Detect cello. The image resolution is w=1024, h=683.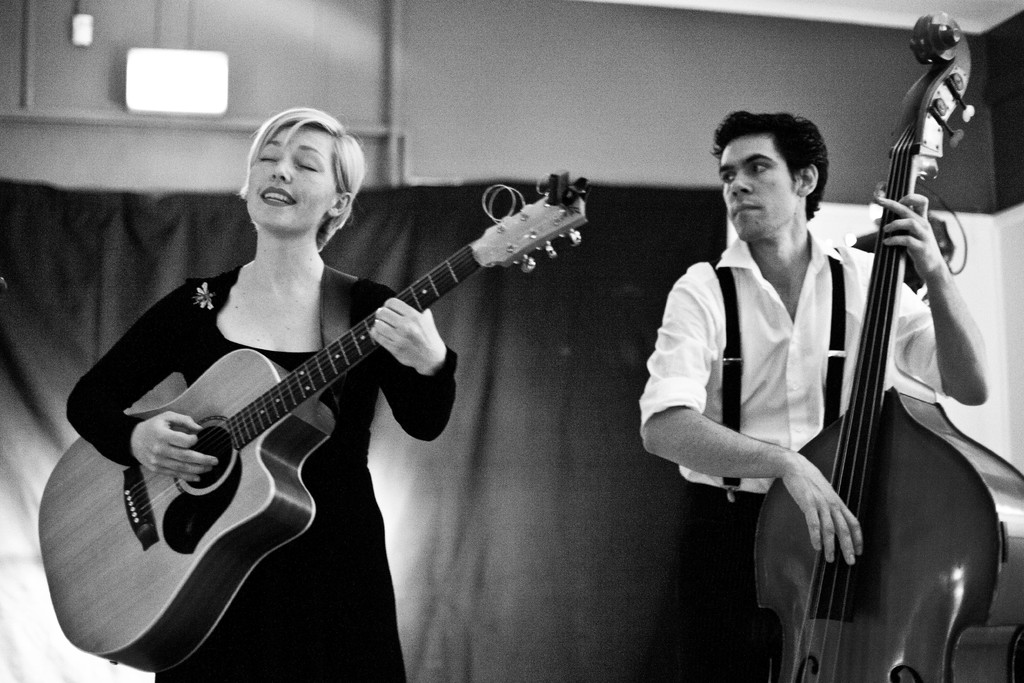
758 10 1023 682.
